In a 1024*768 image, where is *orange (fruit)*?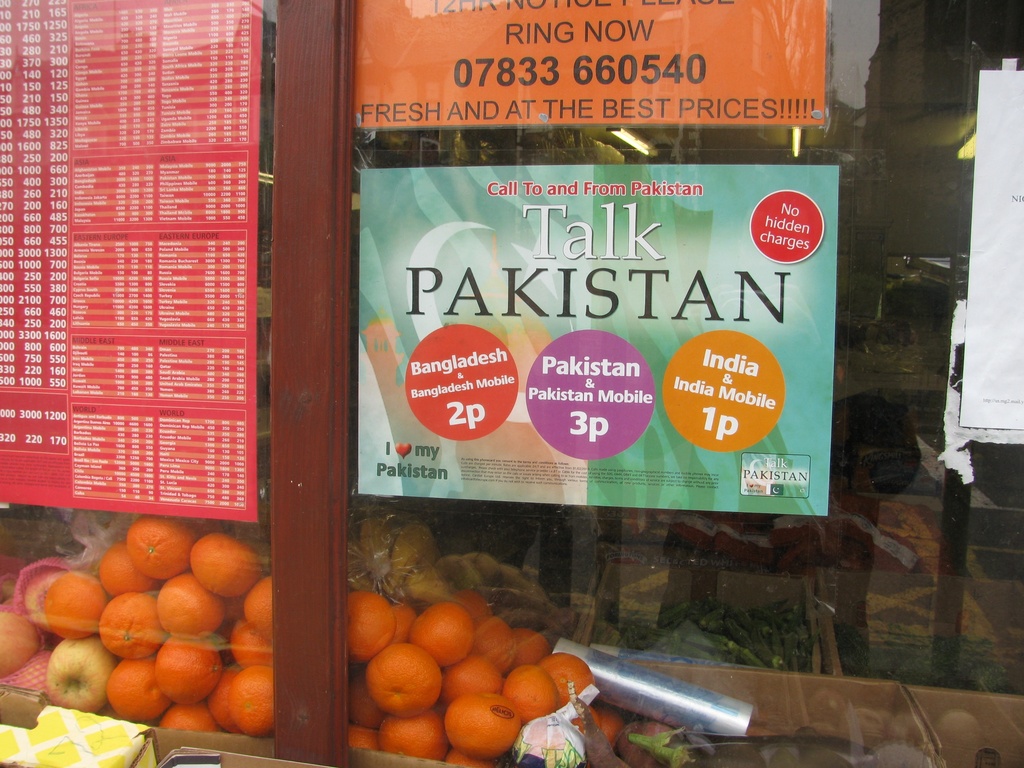
<box>161,581,220,641</box>.
